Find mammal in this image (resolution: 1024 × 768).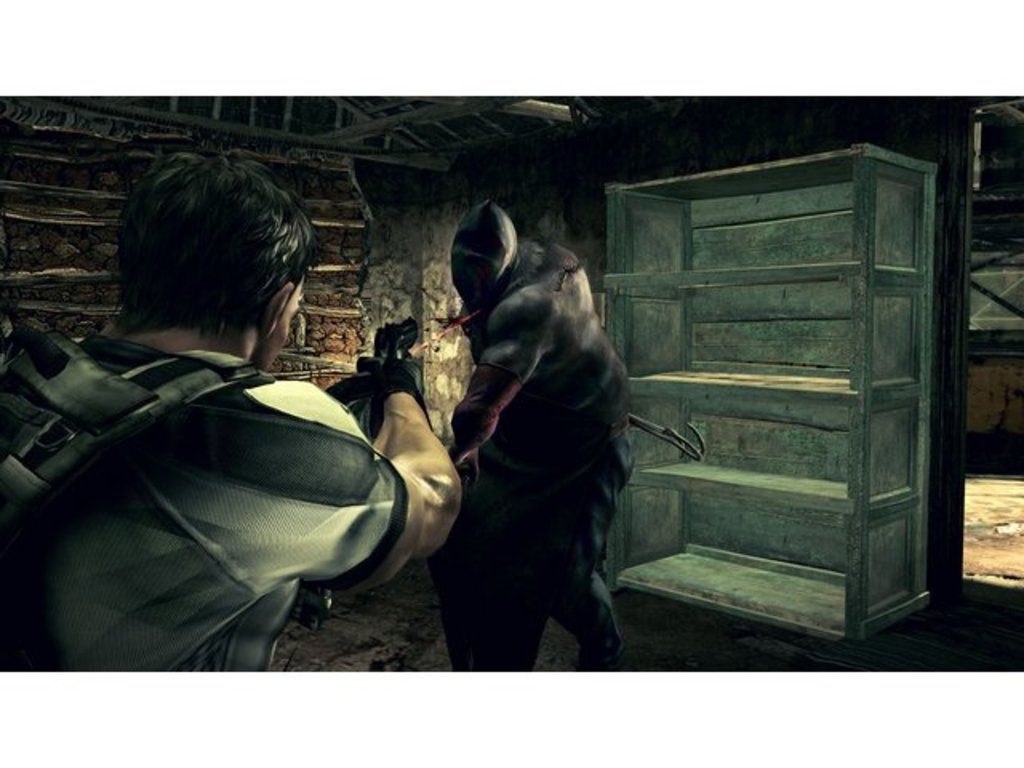
box=[414, 218, 664, 646].
